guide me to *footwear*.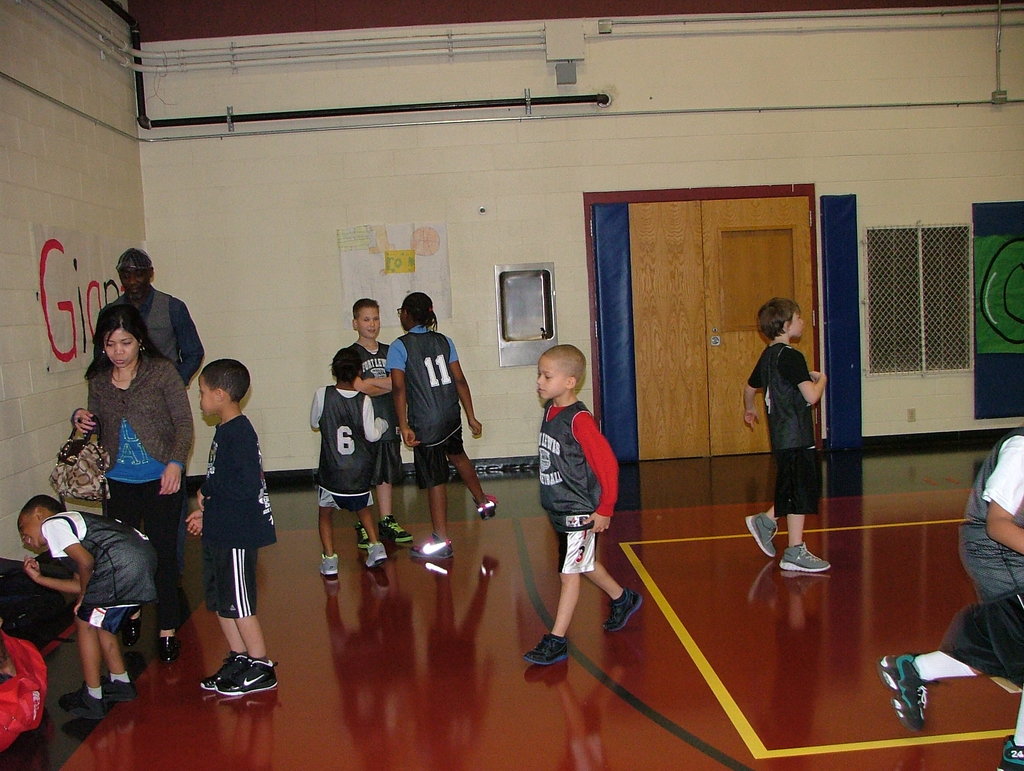
Guidance: <box>520,640,572,670</box>.
